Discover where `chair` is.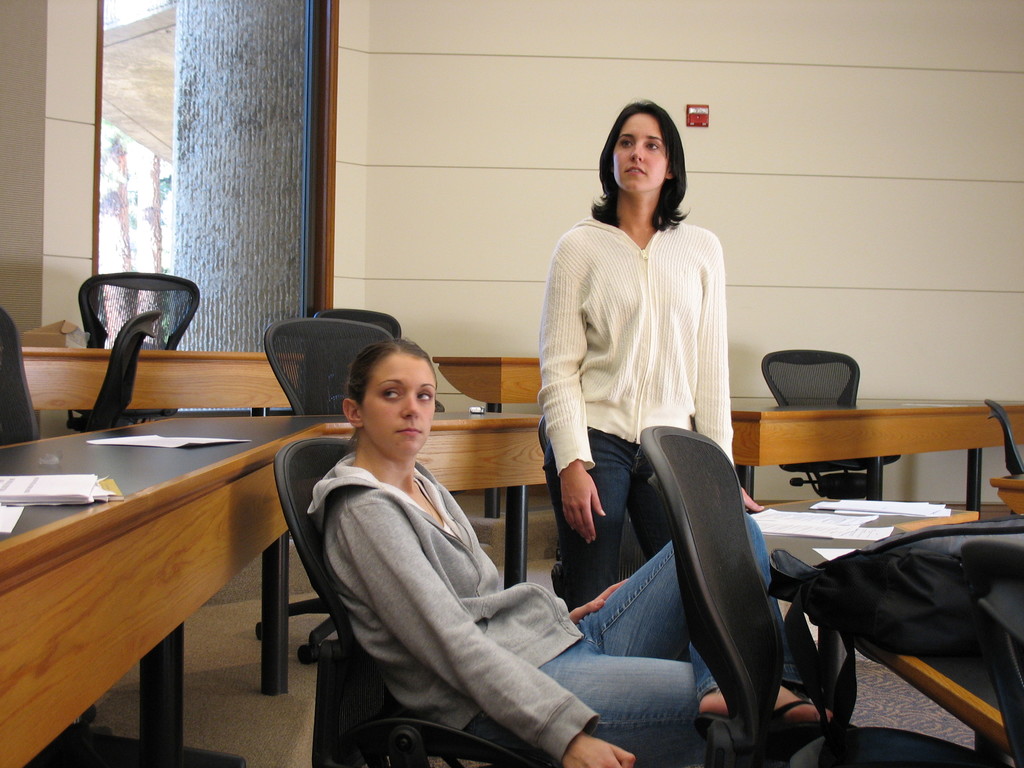
Discovered at <box>0,305,102,734</box>.
